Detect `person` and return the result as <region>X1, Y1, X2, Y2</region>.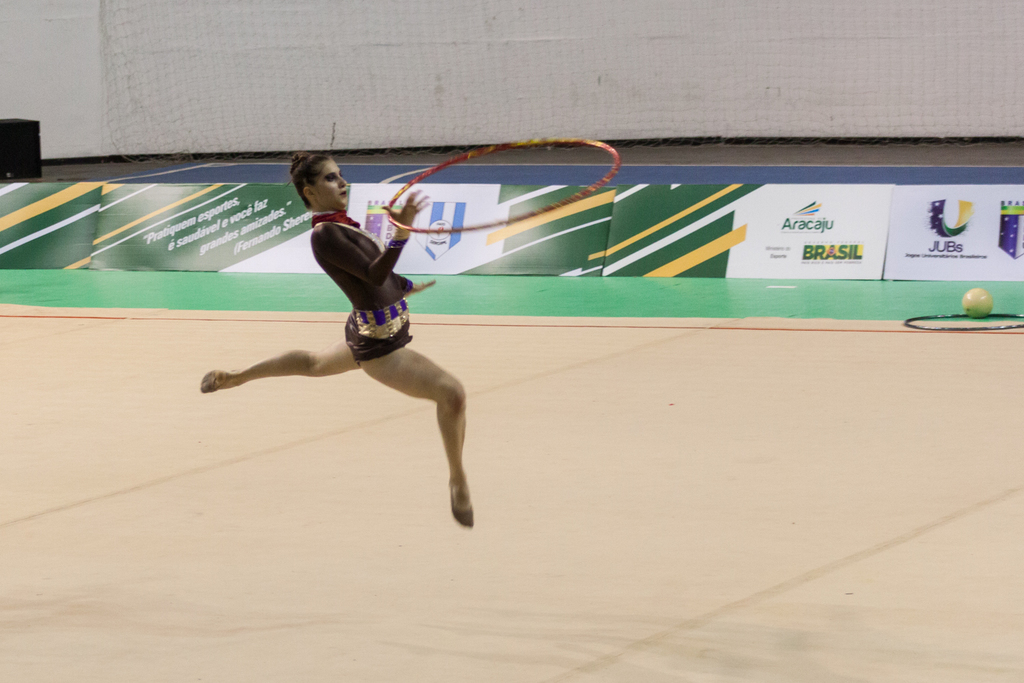
<region>227, 150, 492, 531</region>.
